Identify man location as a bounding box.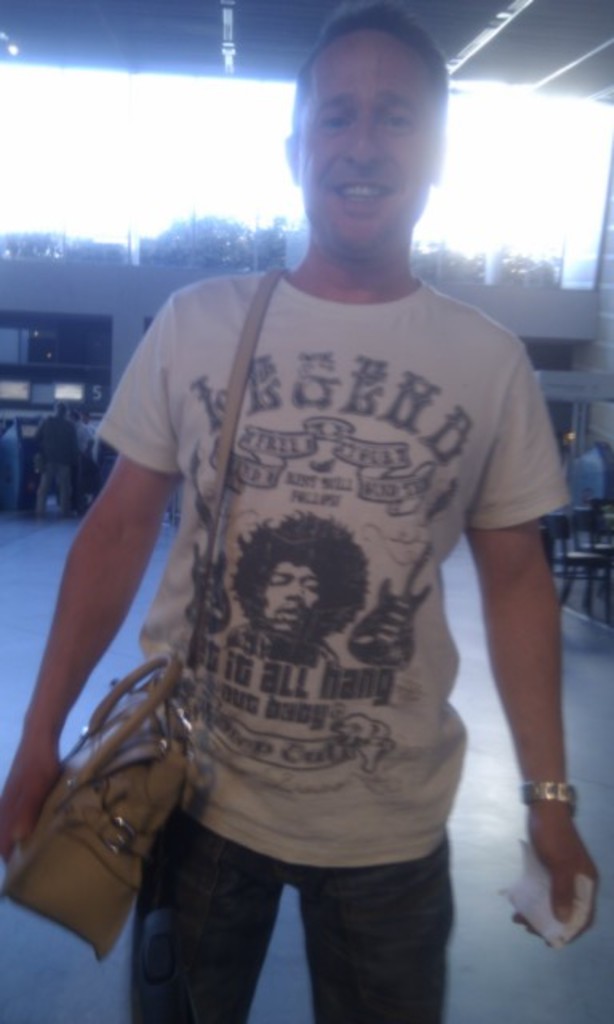
l=75, t=29, r=569, b=1014.
